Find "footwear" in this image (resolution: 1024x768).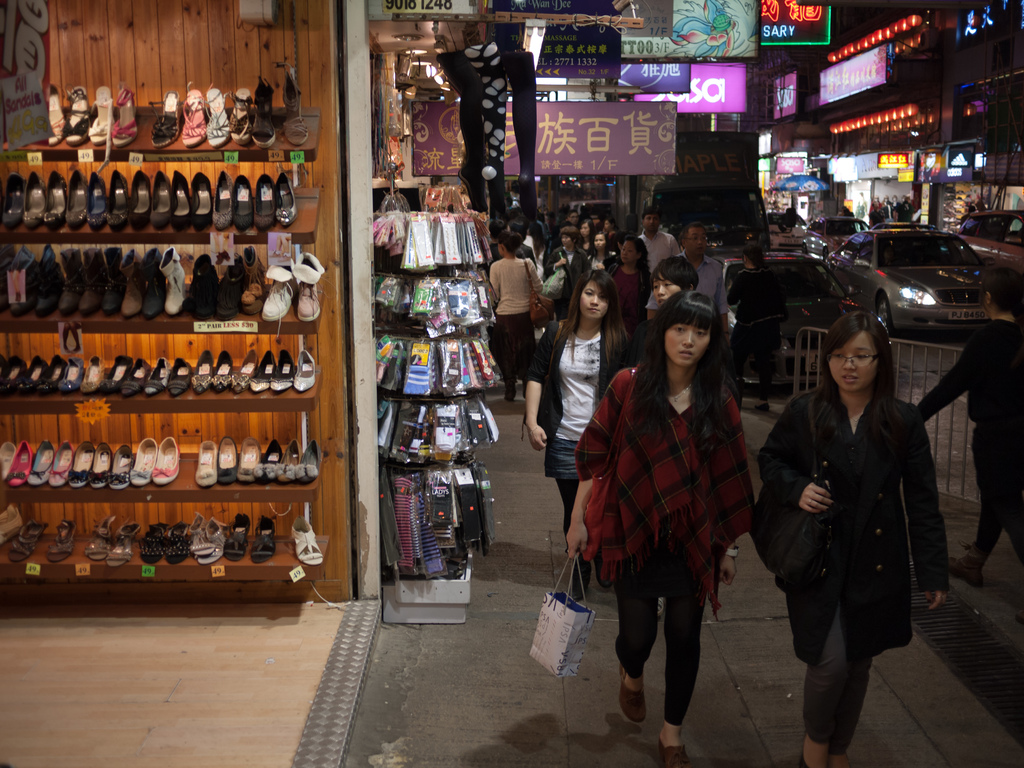
(left=234, top=86, right=249, bottom=141).
